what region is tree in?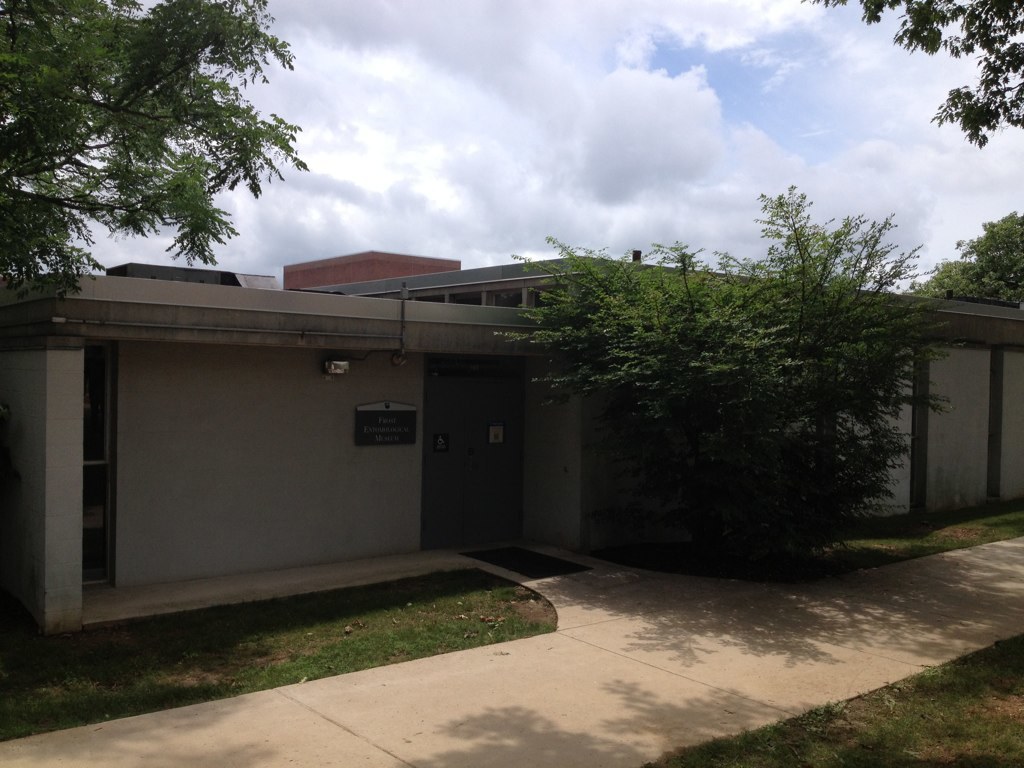
468, 171, 946, 594.
